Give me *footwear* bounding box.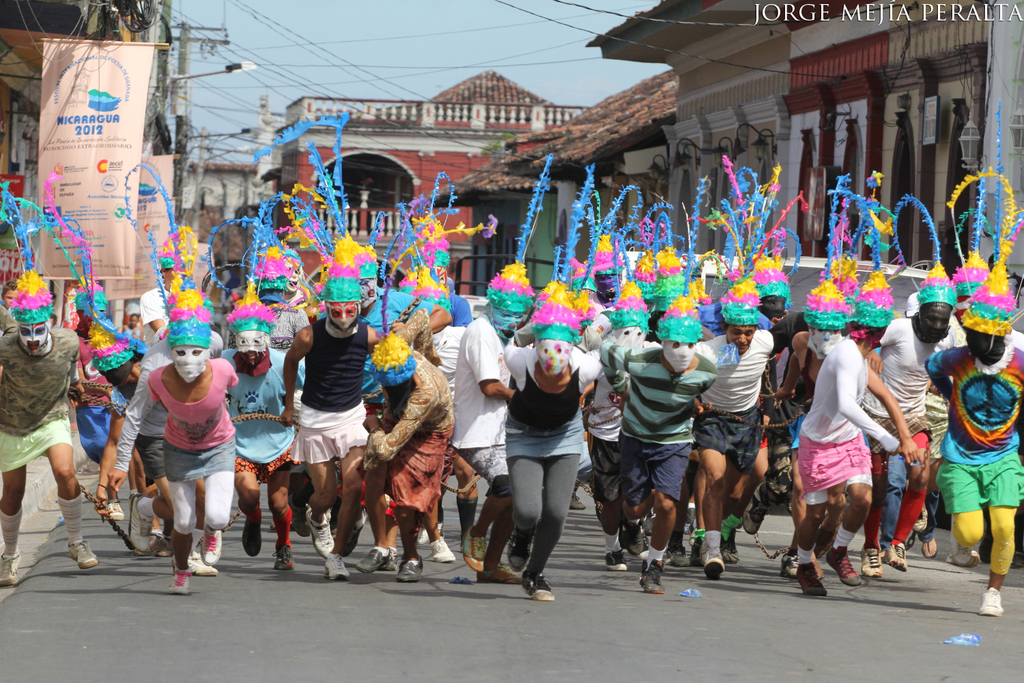
box(428, 536, 453, 562).
